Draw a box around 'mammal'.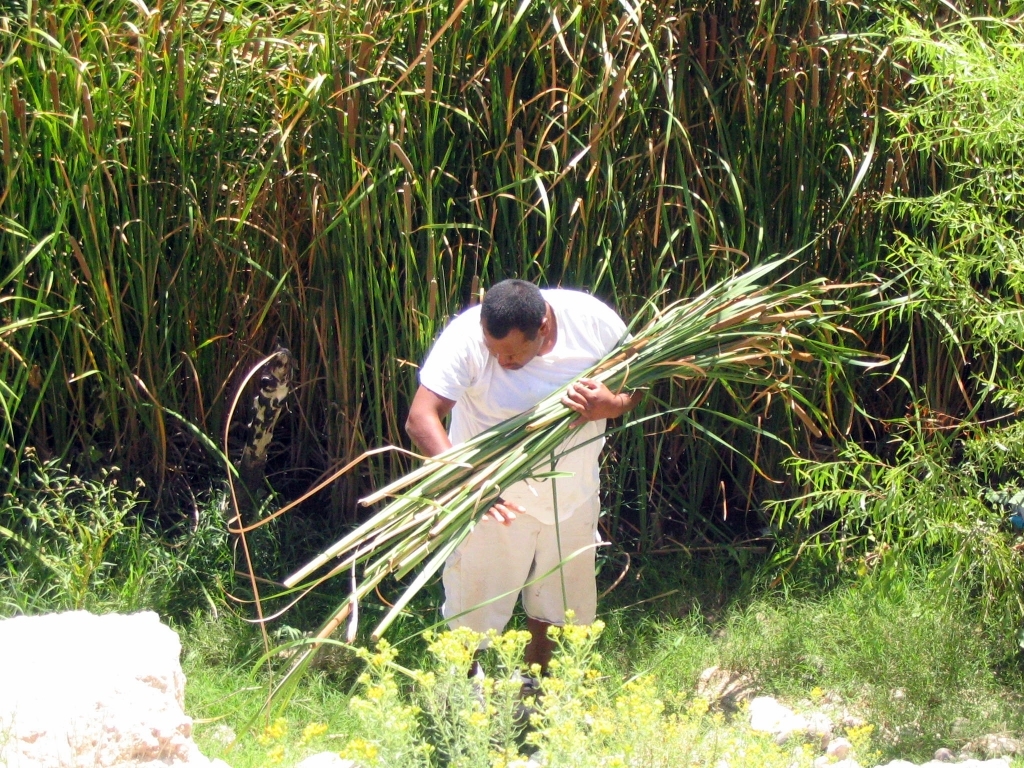
{"x1": 377, "y1": 257, "x2": 655, "y2": 750}.
